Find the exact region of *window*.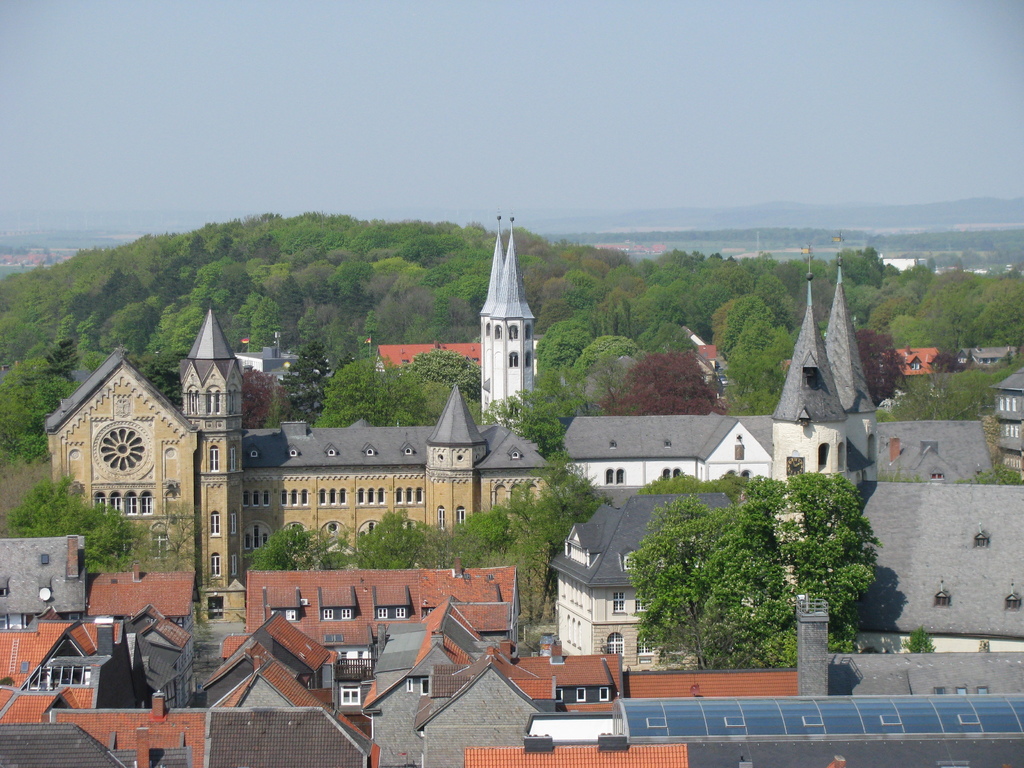
Exact region: box(554, 686, 566, 705).
